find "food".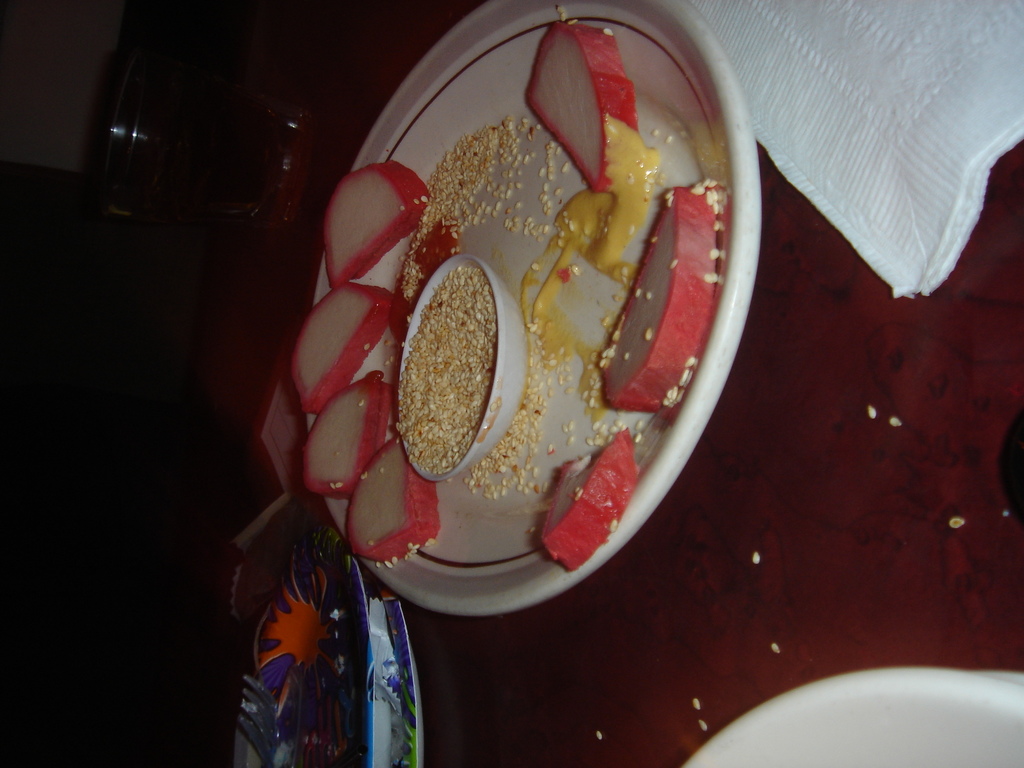
bbox(532, 431, 633, 579).
